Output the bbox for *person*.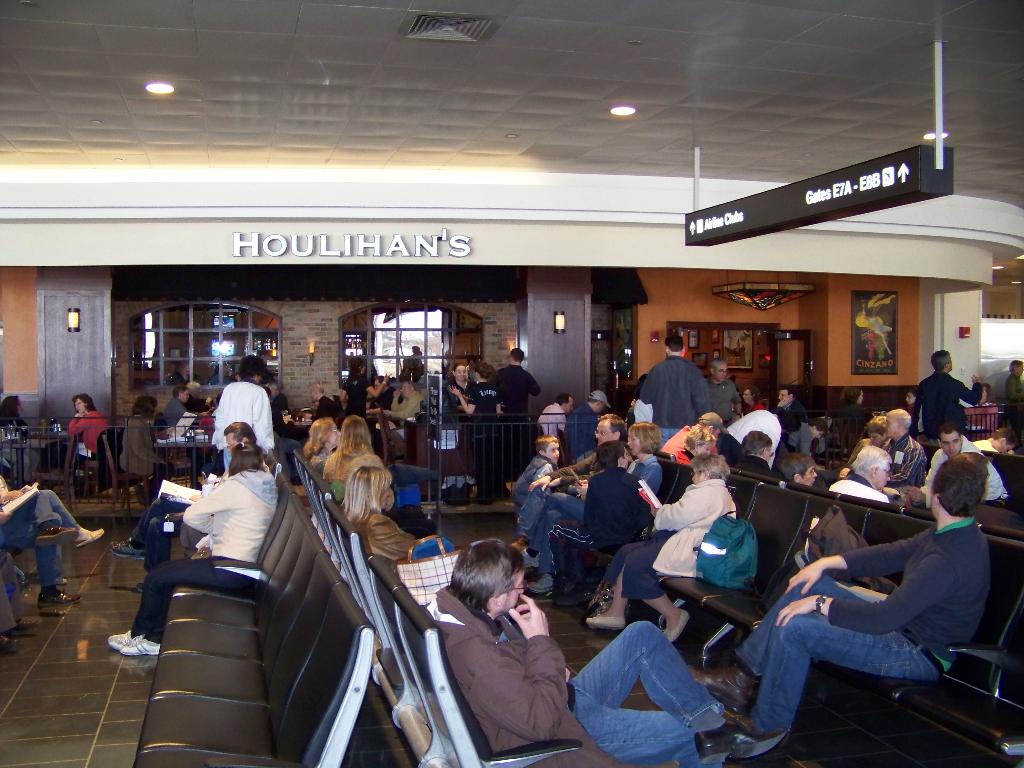
[left=491, top=348, right=550, bottom=421].
